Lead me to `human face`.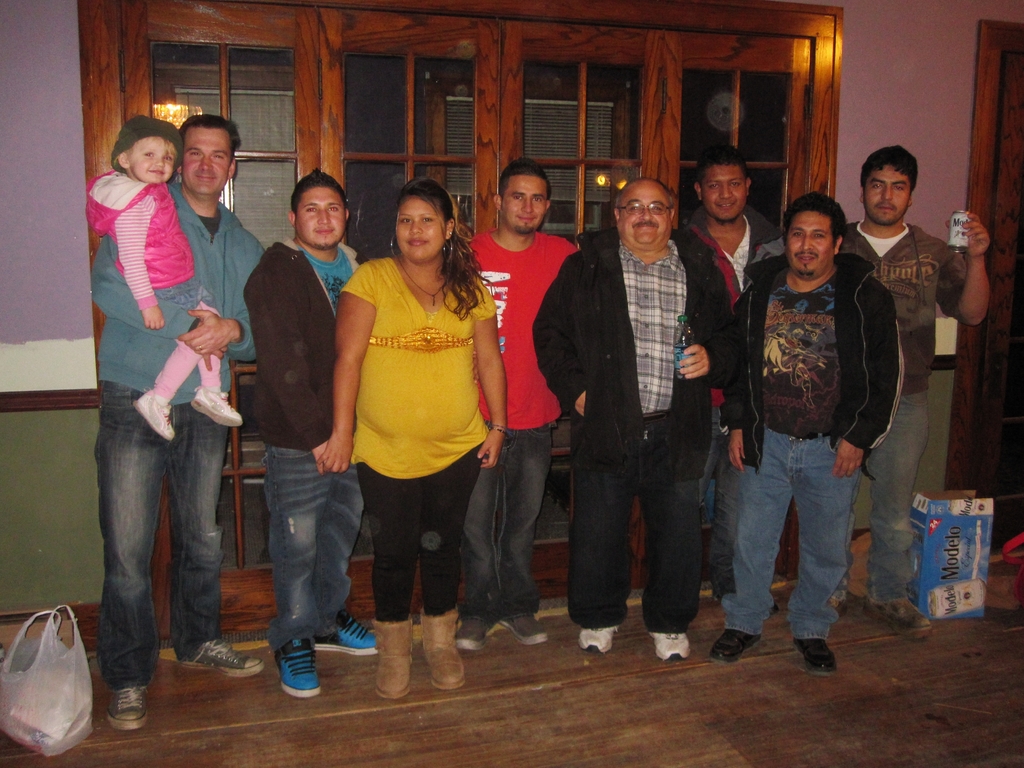
Lead to (left=700, top=166, right=747, bottom=224).
